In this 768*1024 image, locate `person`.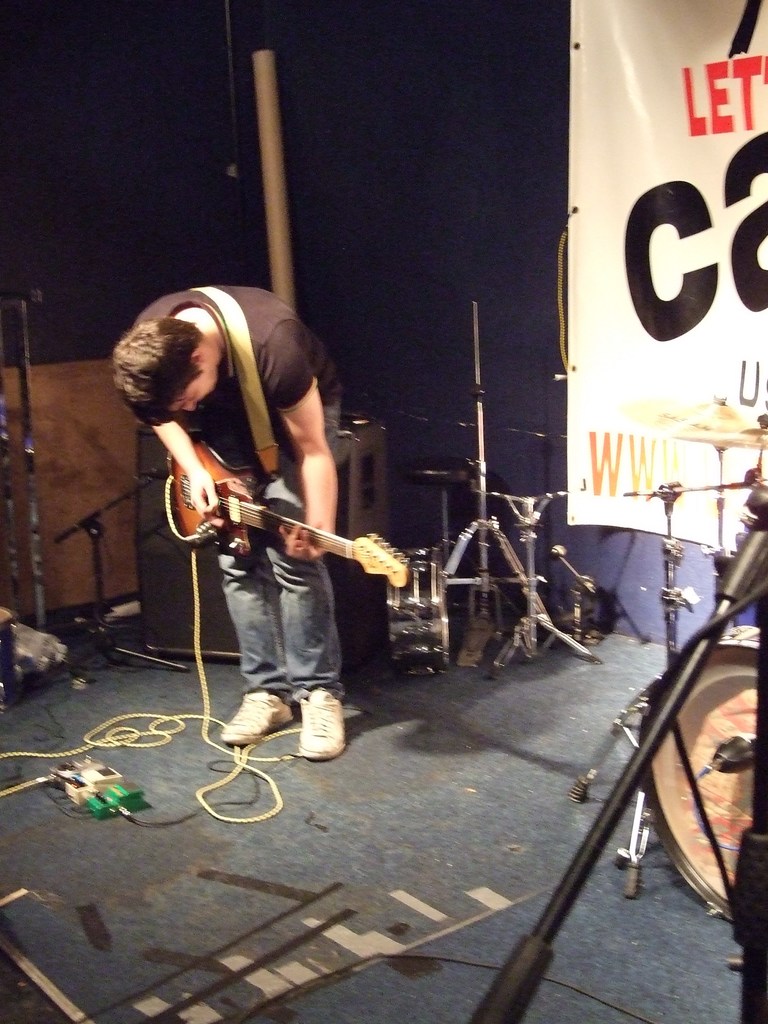
Bounding box: 112, 283, 345, 762.
